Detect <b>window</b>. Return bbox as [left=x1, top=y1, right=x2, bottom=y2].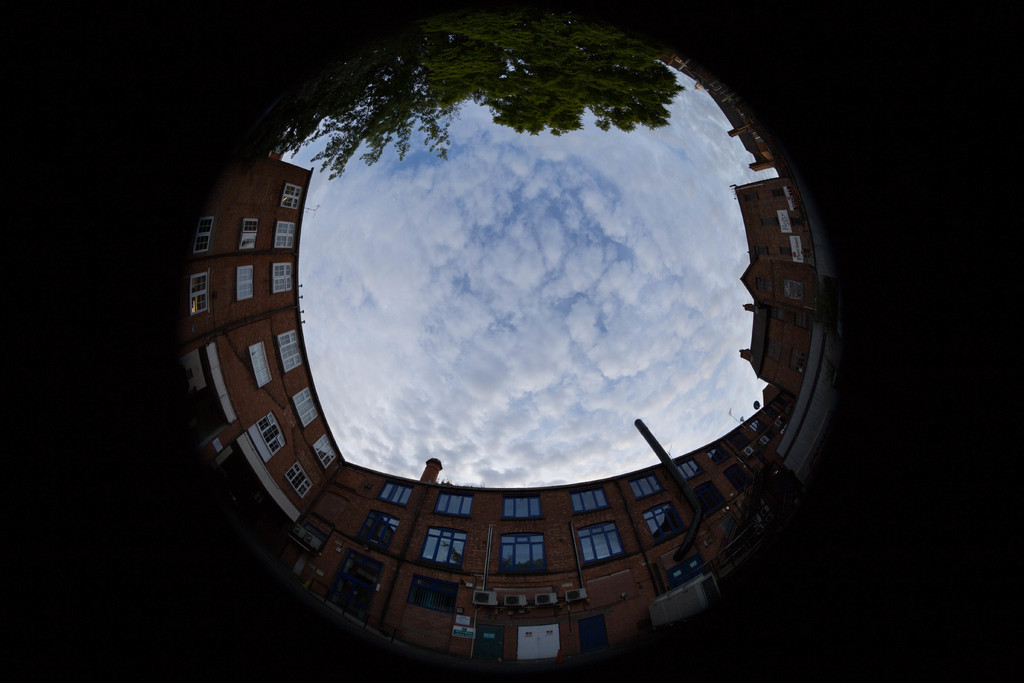
[left=291, top=389, right=321, bottom=436].
